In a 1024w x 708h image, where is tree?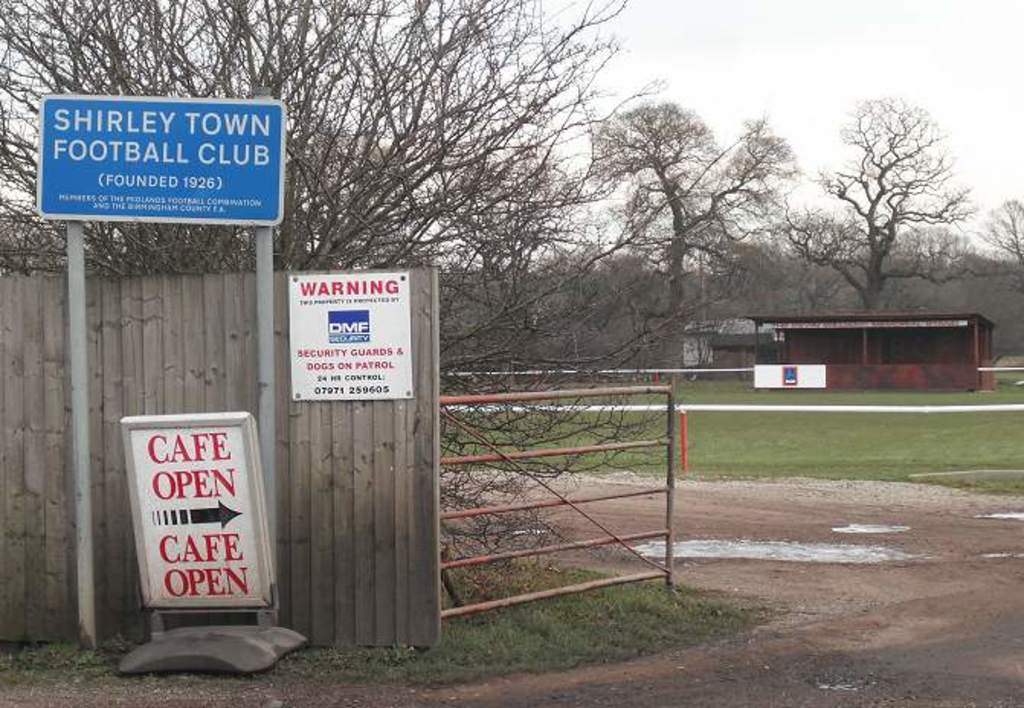
[583, 102, 797, 359].
